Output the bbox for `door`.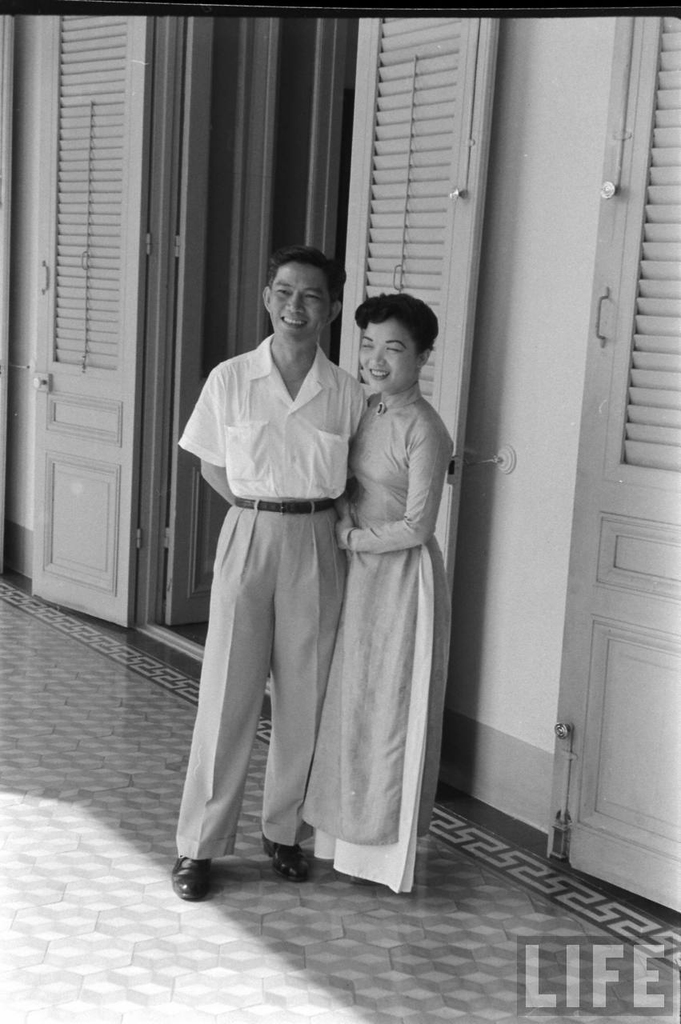
[539,15,680,920].
